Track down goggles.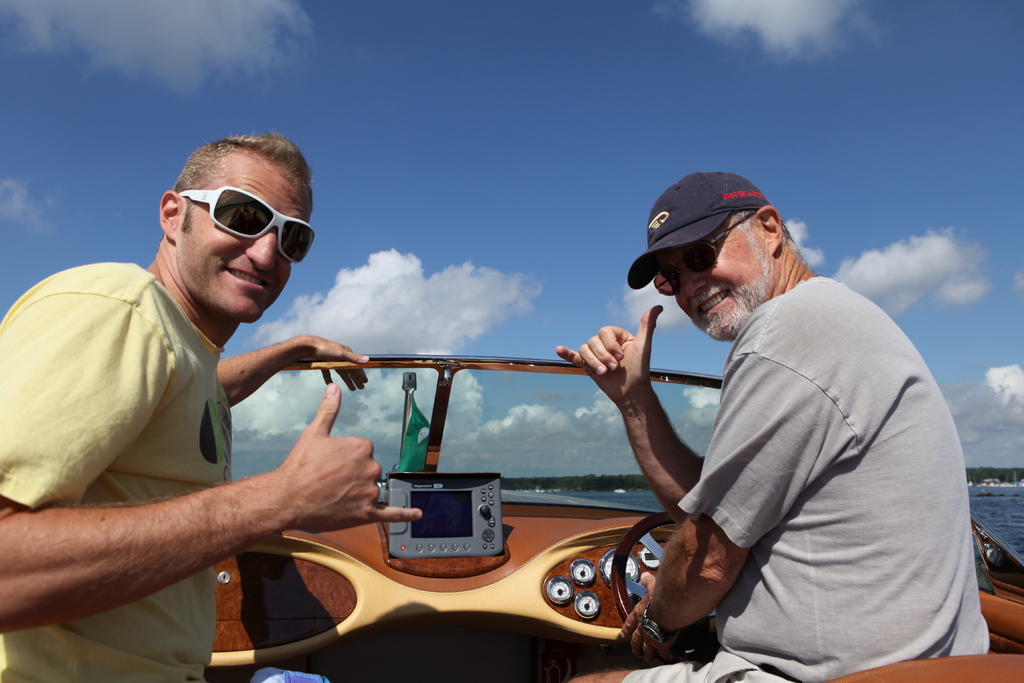
Tracked to detection(181, 186, 314, 261).
